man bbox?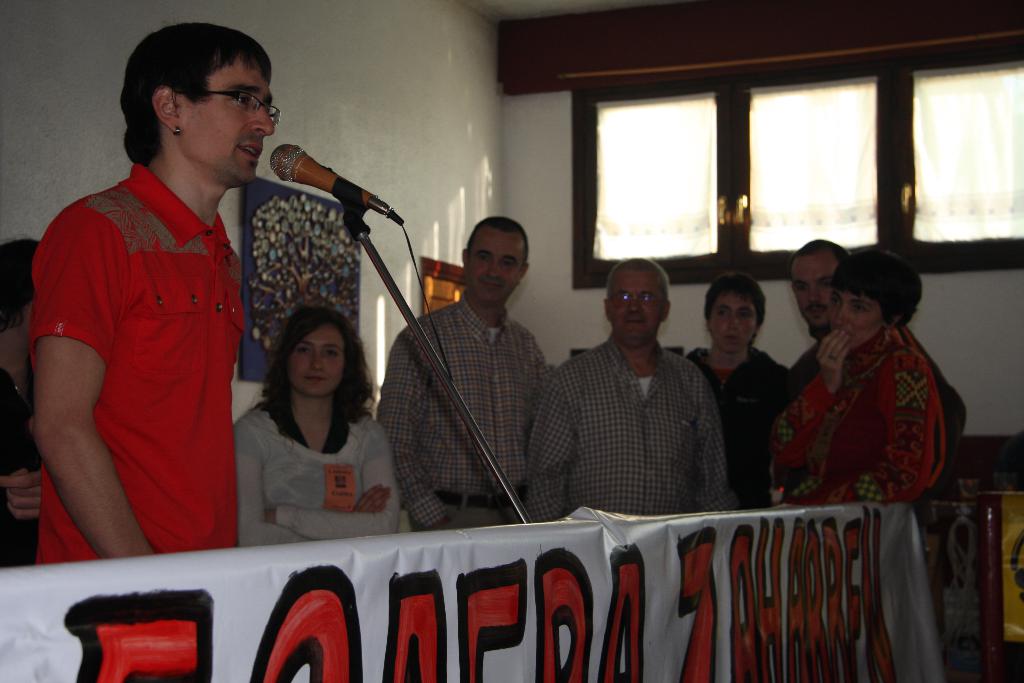
x1=780 y1=235 x2=970 y2=507
